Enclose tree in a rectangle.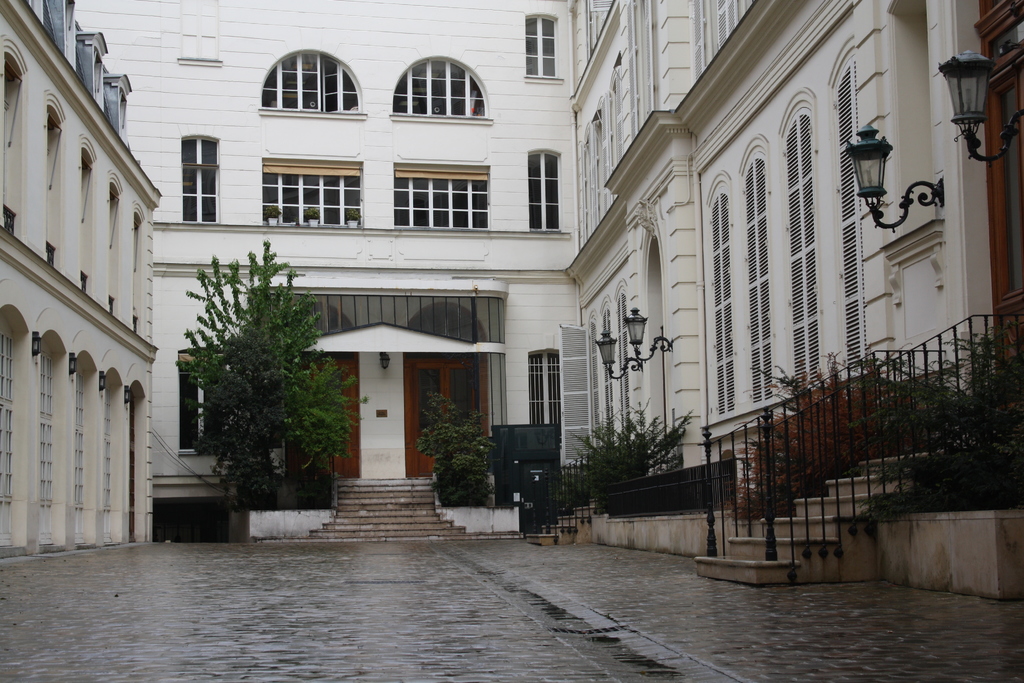
bbox=[172, 232, 371, 511].
